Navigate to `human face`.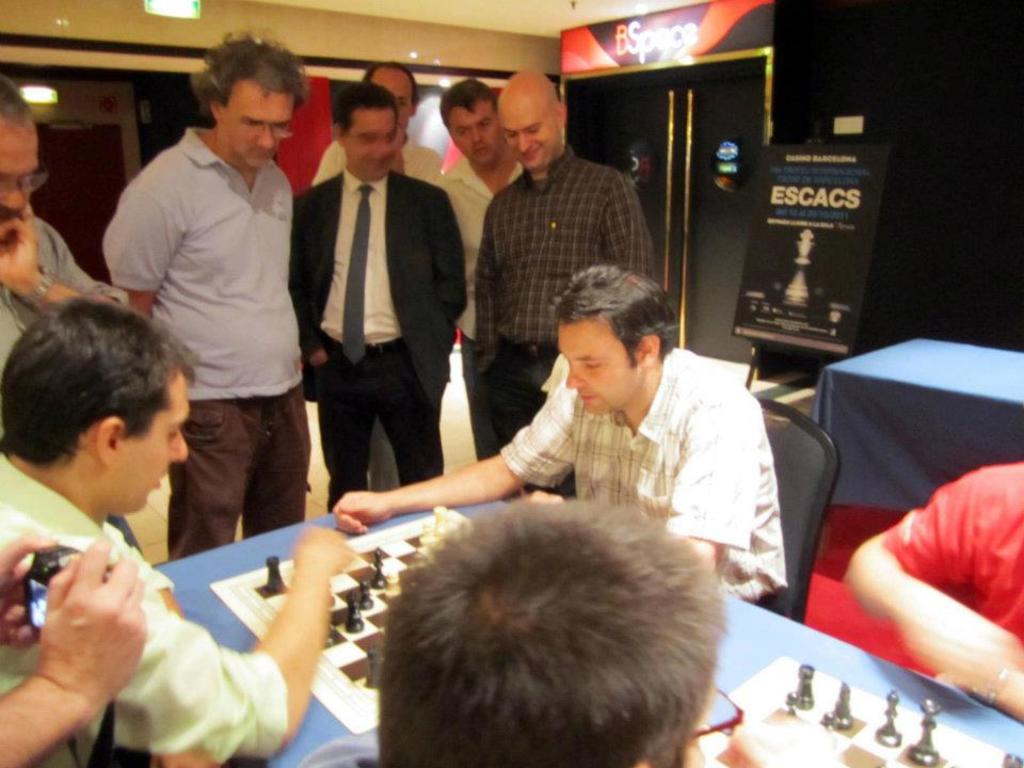
Navigation target: <bbox>347, 106, 398, 180</bbox>.
